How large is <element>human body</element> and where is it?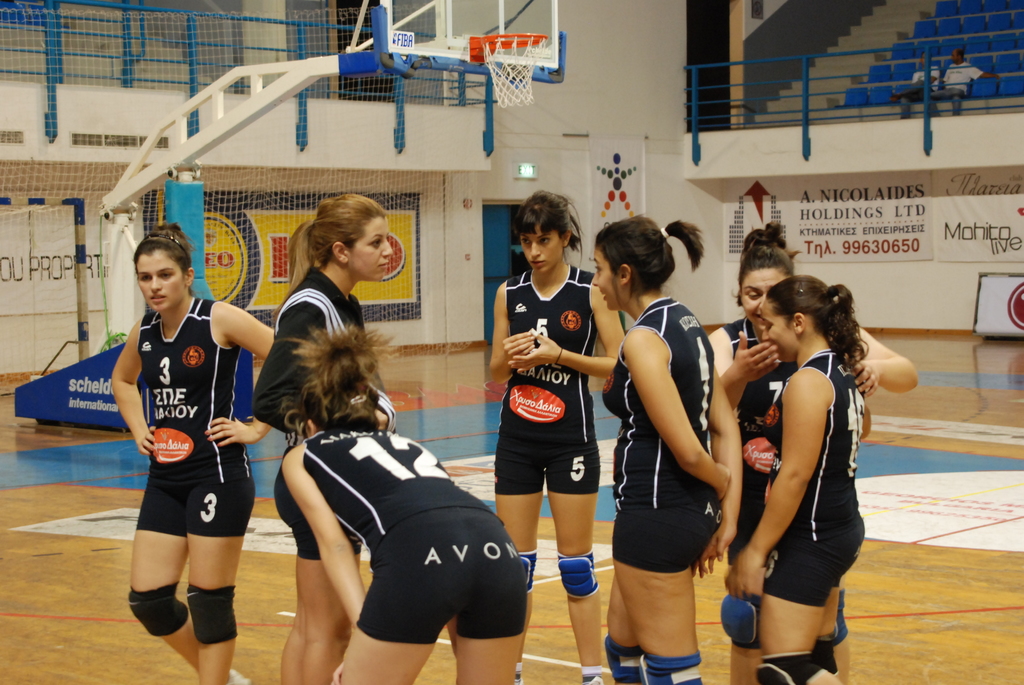
Bounding box: <region>922, 61, 1004, 116</region>.
